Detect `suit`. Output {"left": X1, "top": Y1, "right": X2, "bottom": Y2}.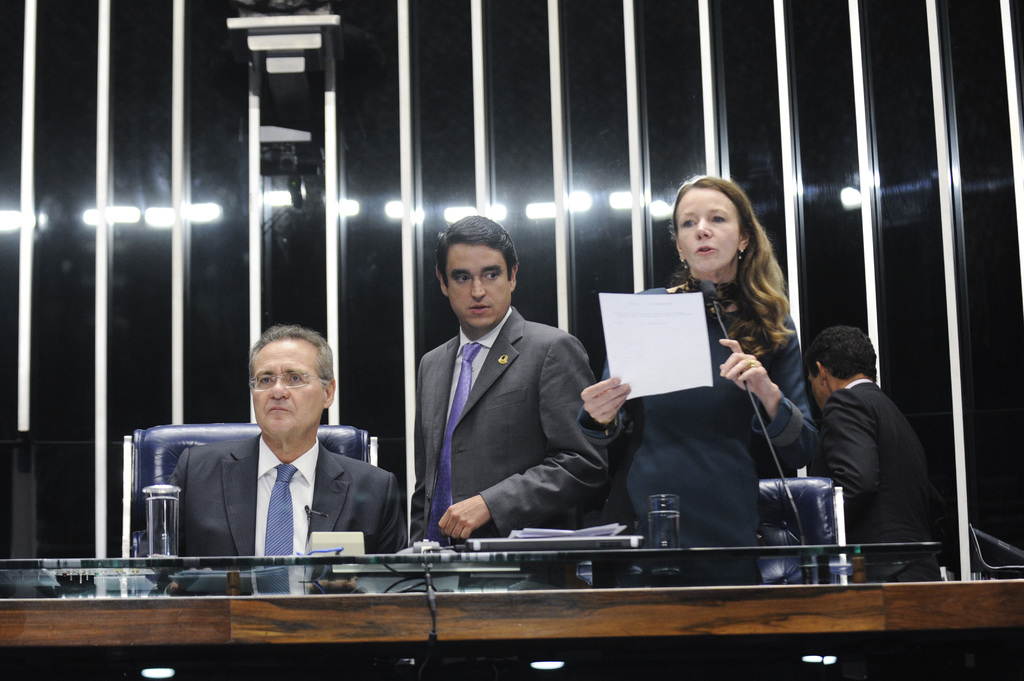
{"left": 815, "top": 374, "right": 934, "bottom": 582}.
